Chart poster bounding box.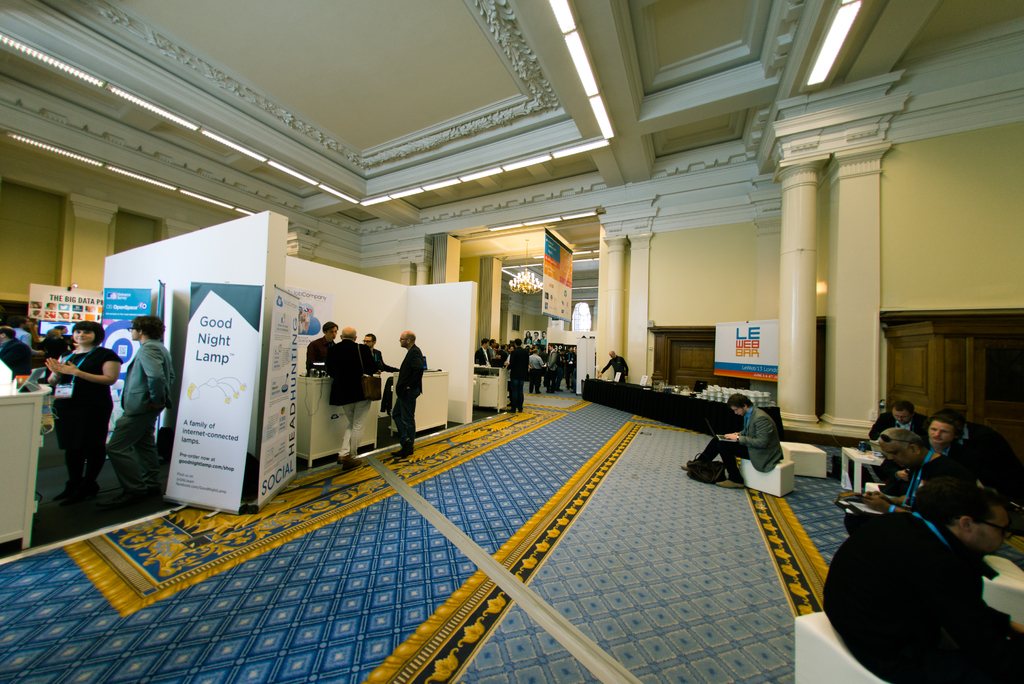
Charted: [x1=300, y1=292, x2=327, y2=333].
